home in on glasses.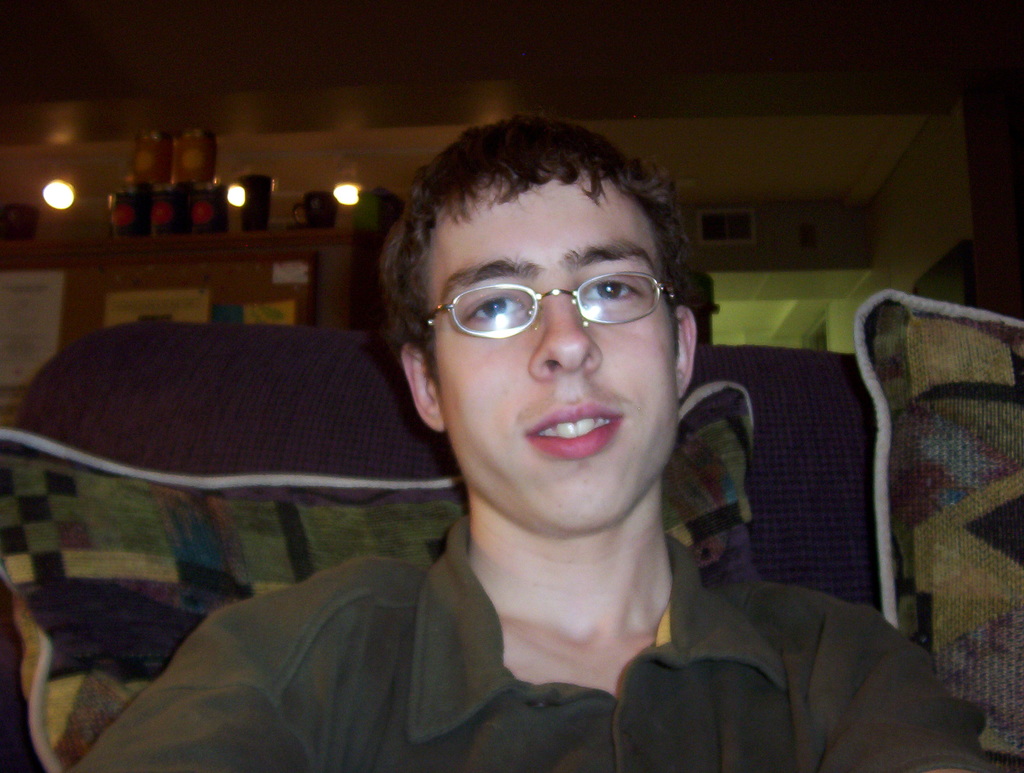
Homed in at 422:275:689:341.
